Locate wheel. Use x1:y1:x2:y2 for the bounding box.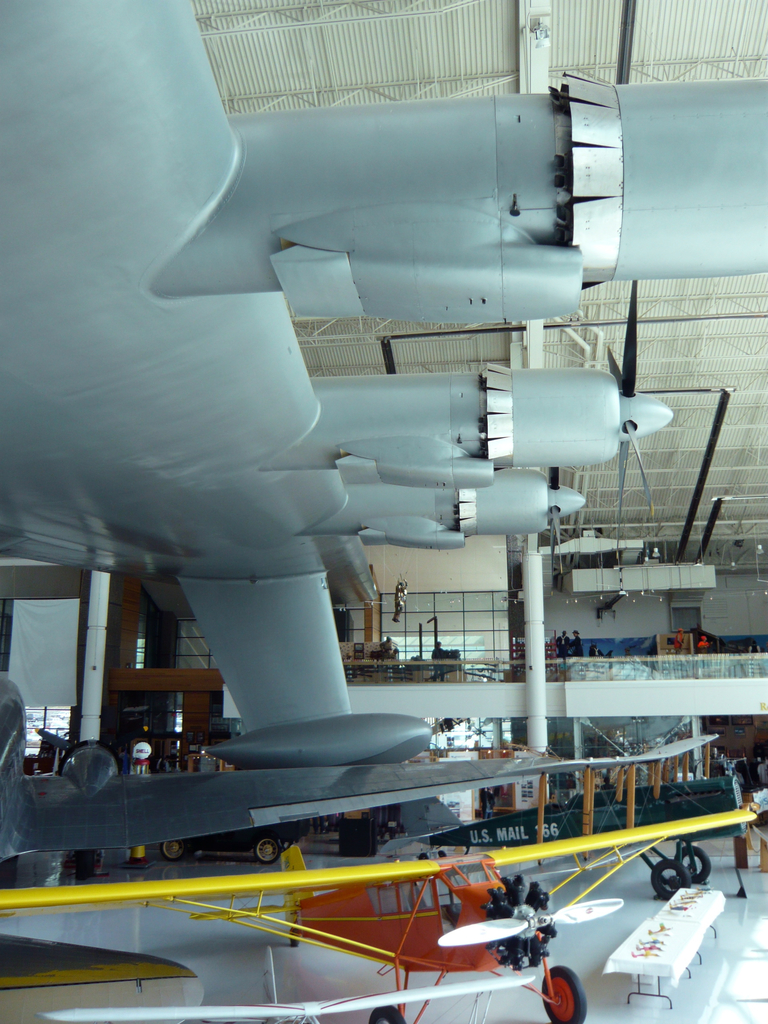
159:840:191:861.
